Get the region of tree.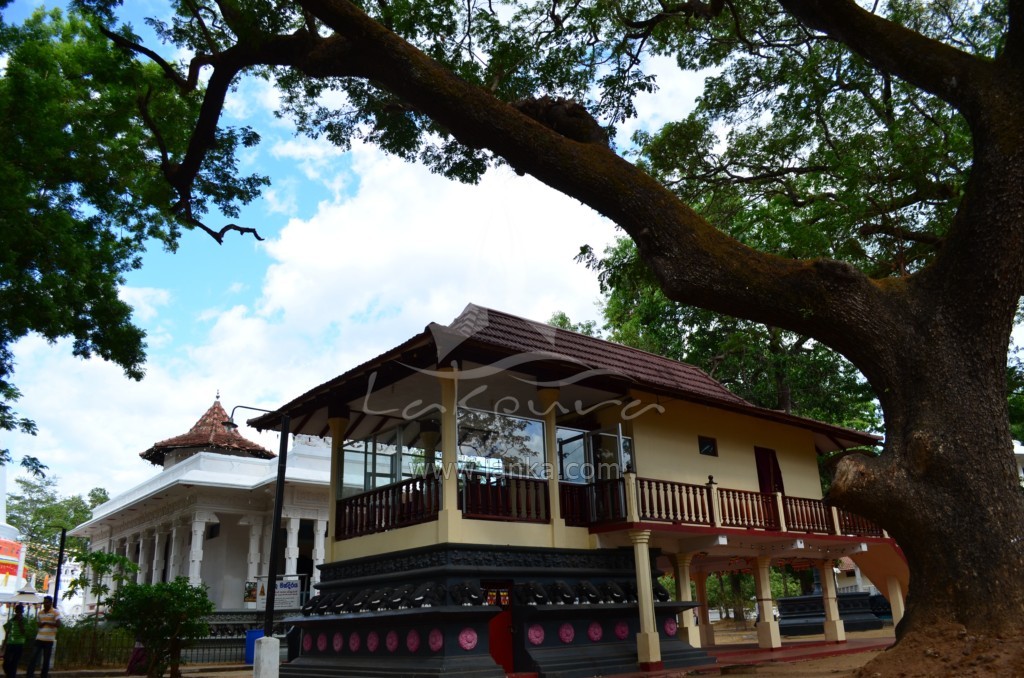
[628, 32, 970, 255].
